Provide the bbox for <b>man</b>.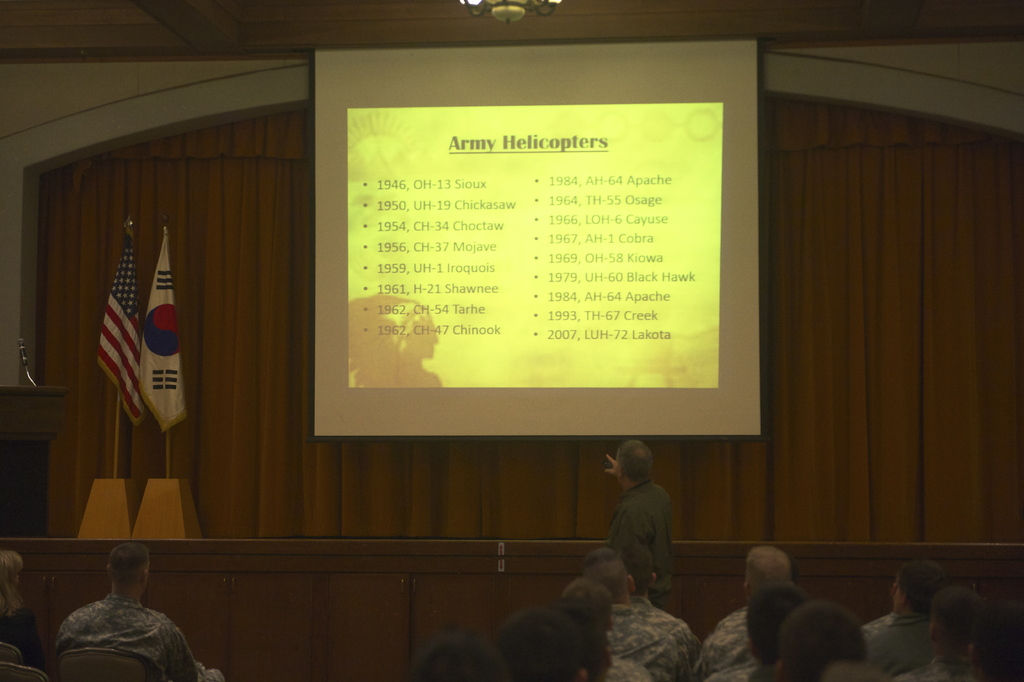
bbox=[607, 438, 680, 611].
